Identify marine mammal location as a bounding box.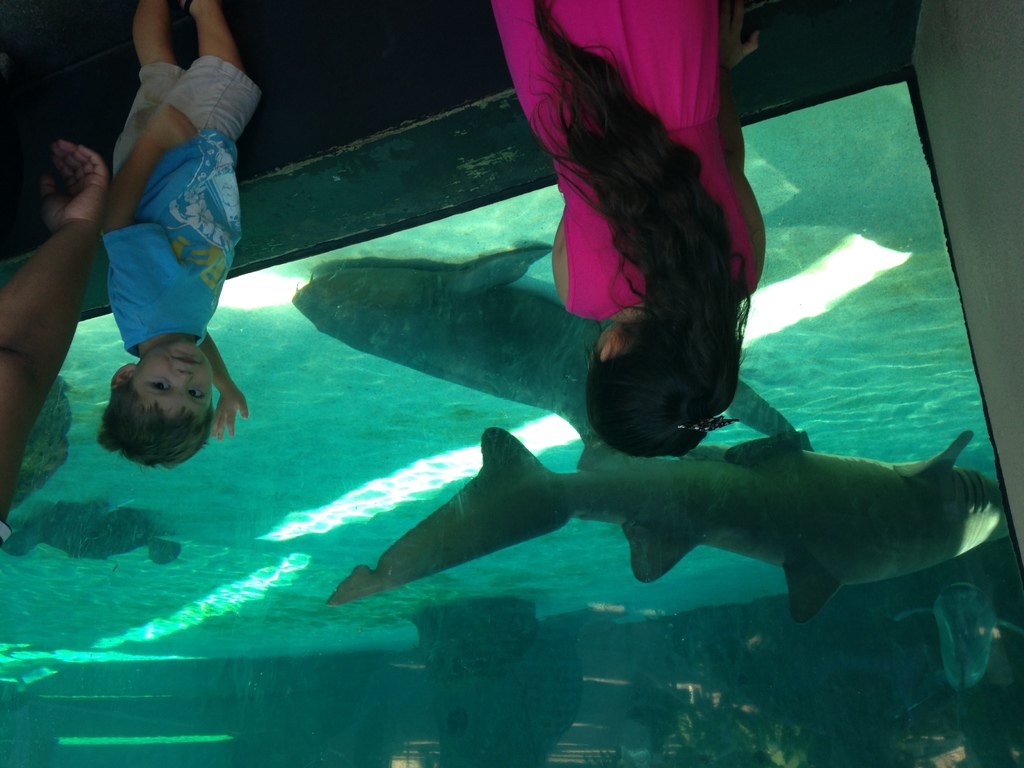
[left=298, top=231, right=639, bottom=463].
